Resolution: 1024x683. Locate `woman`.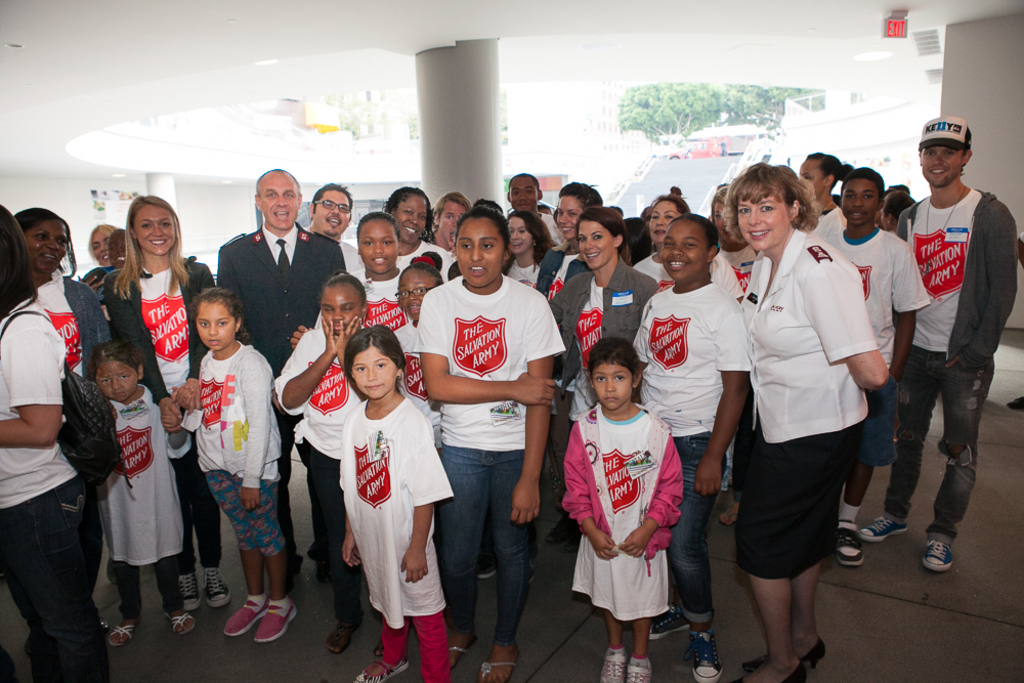
<box>551,208,669,617</box>.
